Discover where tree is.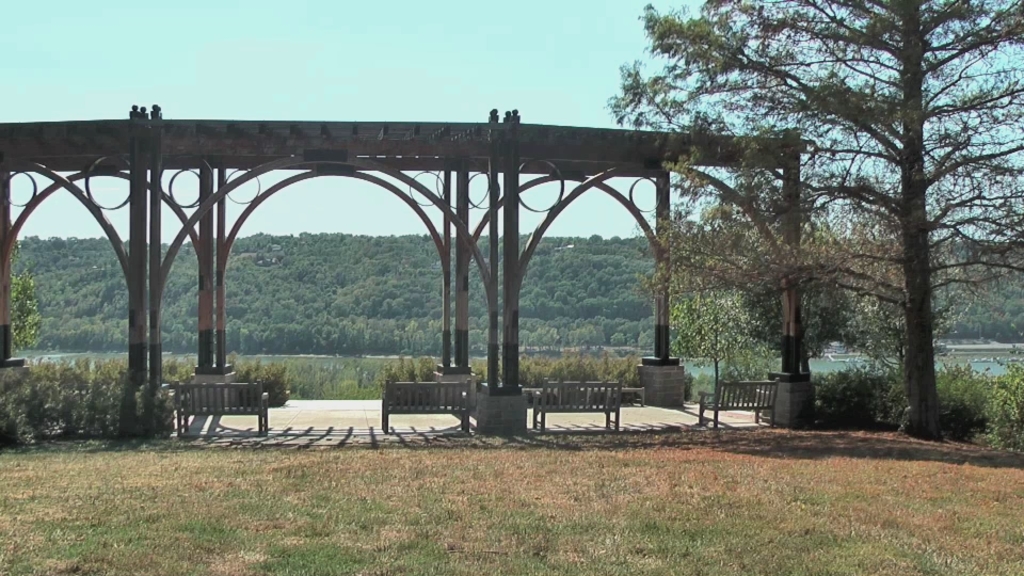
Discovered at x1=0 y1=206 x2=39 y2=357.
